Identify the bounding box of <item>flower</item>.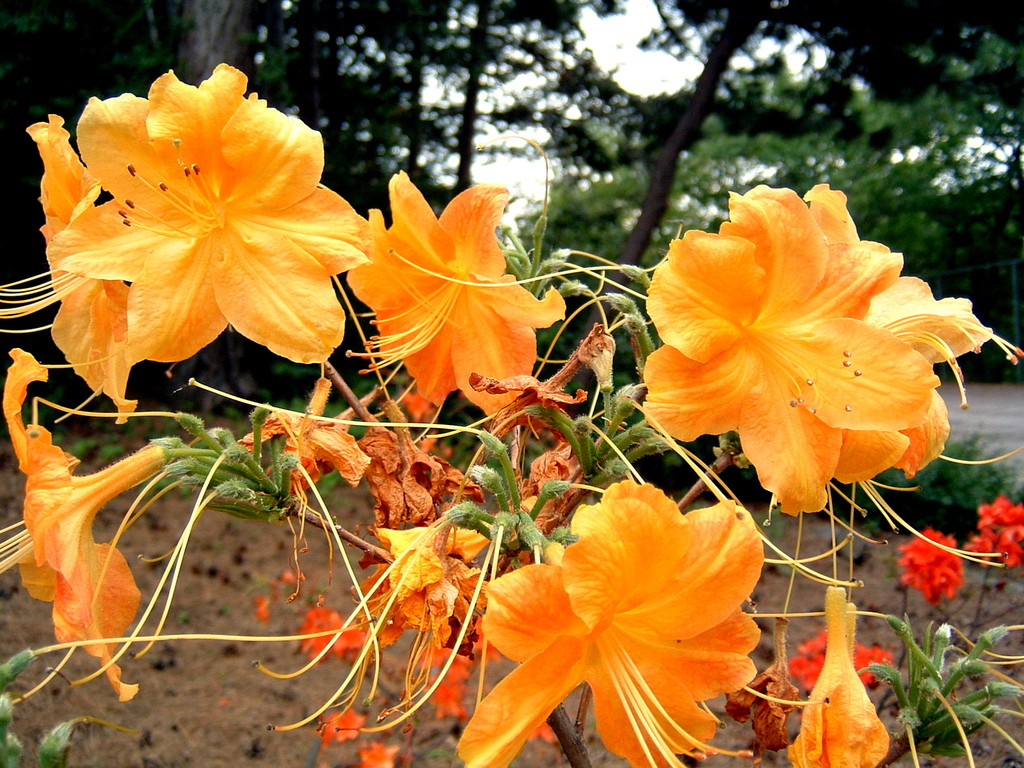
left=957, top=494, right=1023, bottom=573.
